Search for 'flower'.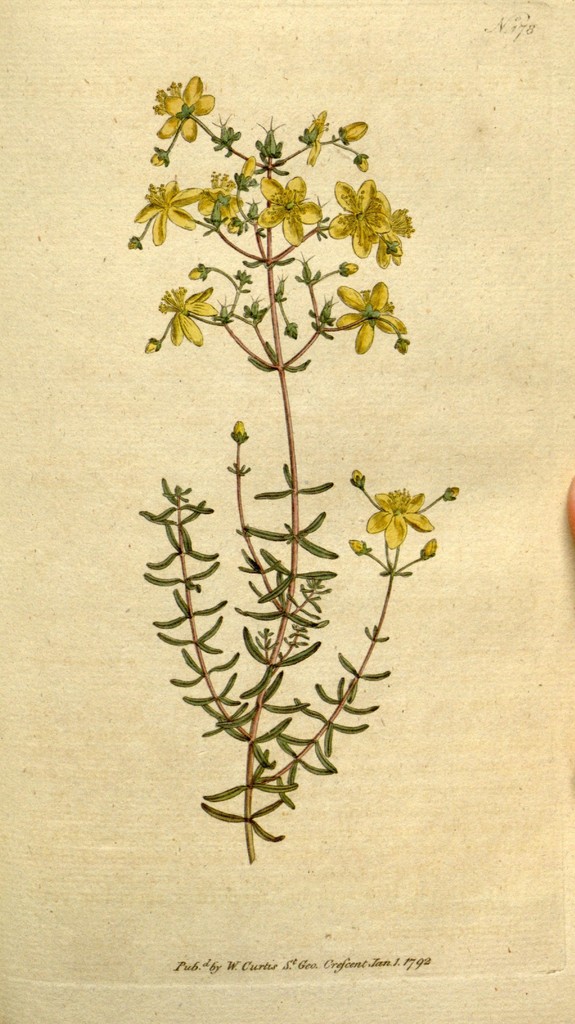
Found at box(374, 223, 400, 276).
